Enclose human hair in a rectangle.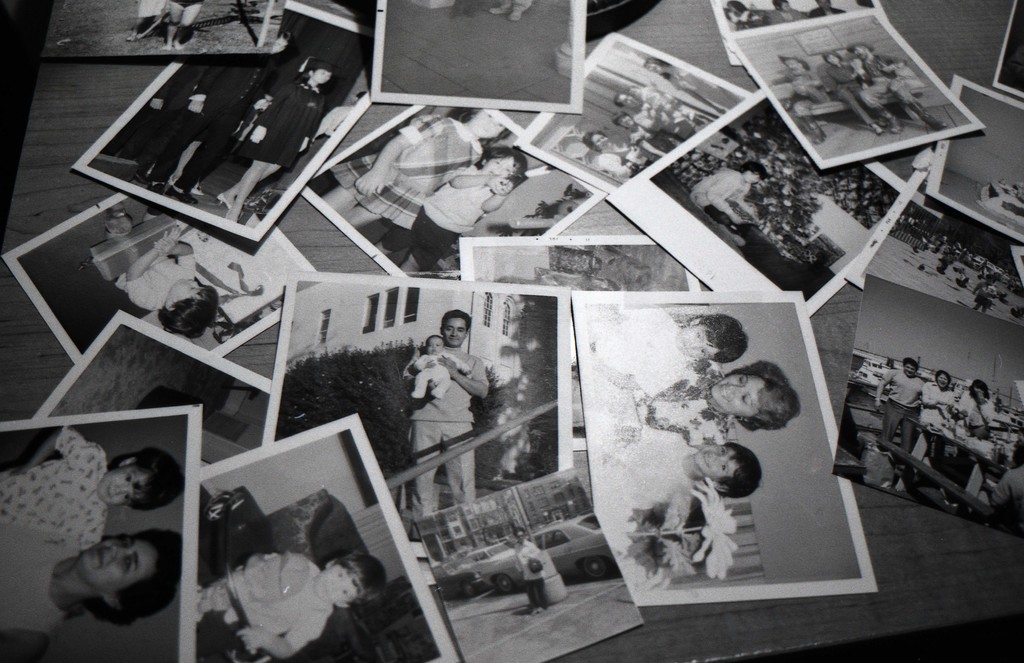
[left=447, top=108, right=512, bottom=142].
